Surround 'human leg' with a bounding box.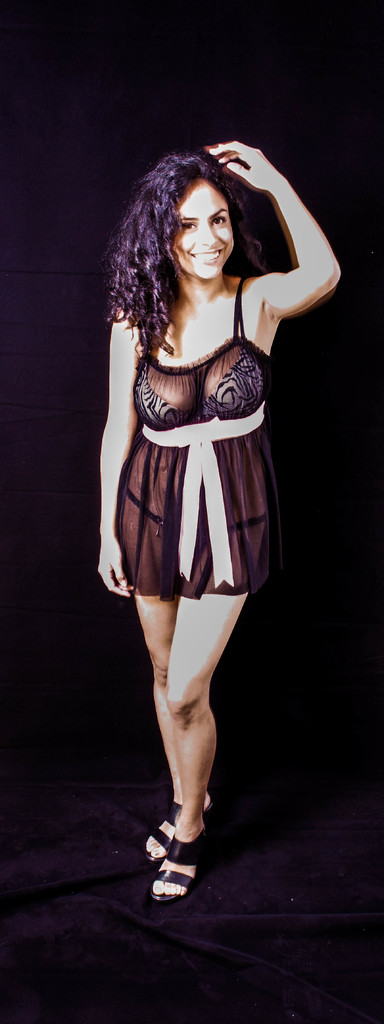
BBox(141, 575, 234, 886).
